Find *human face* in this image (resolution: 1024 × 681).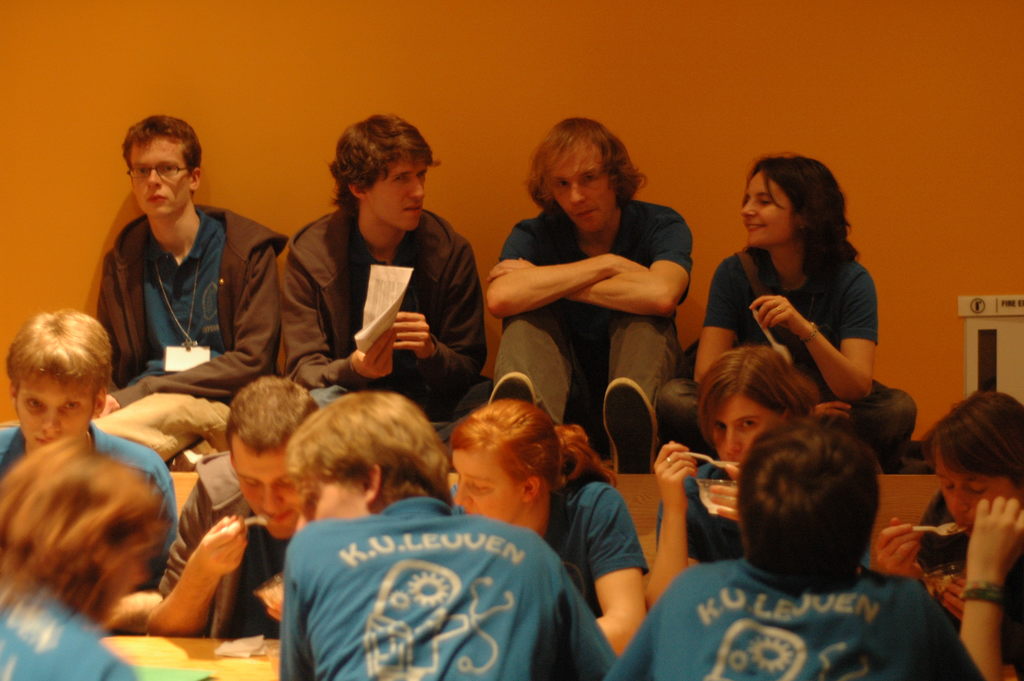
<bbox>132, 137, 191, 215</bbox>.
